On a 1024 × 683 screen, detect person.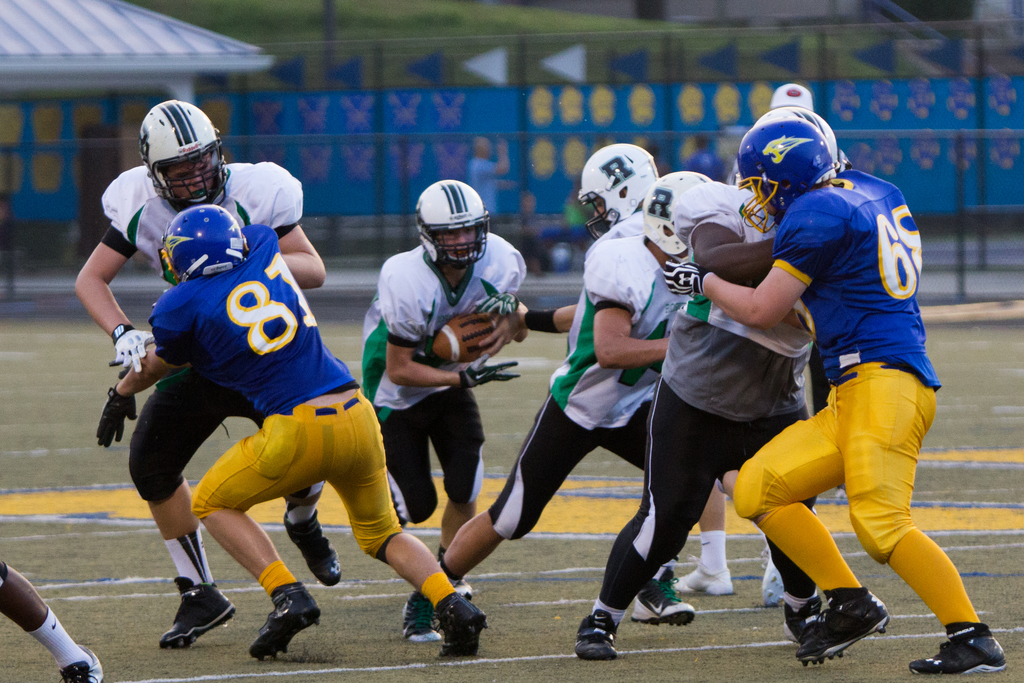
(72, 97, 342, 648).
